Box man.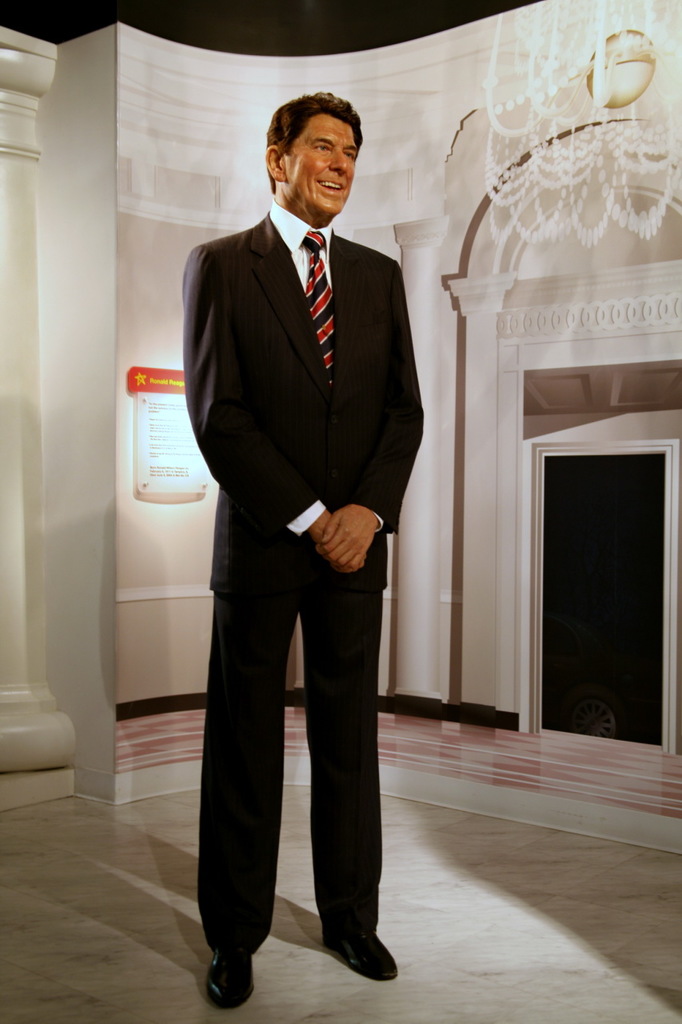
164:66:435:972.
